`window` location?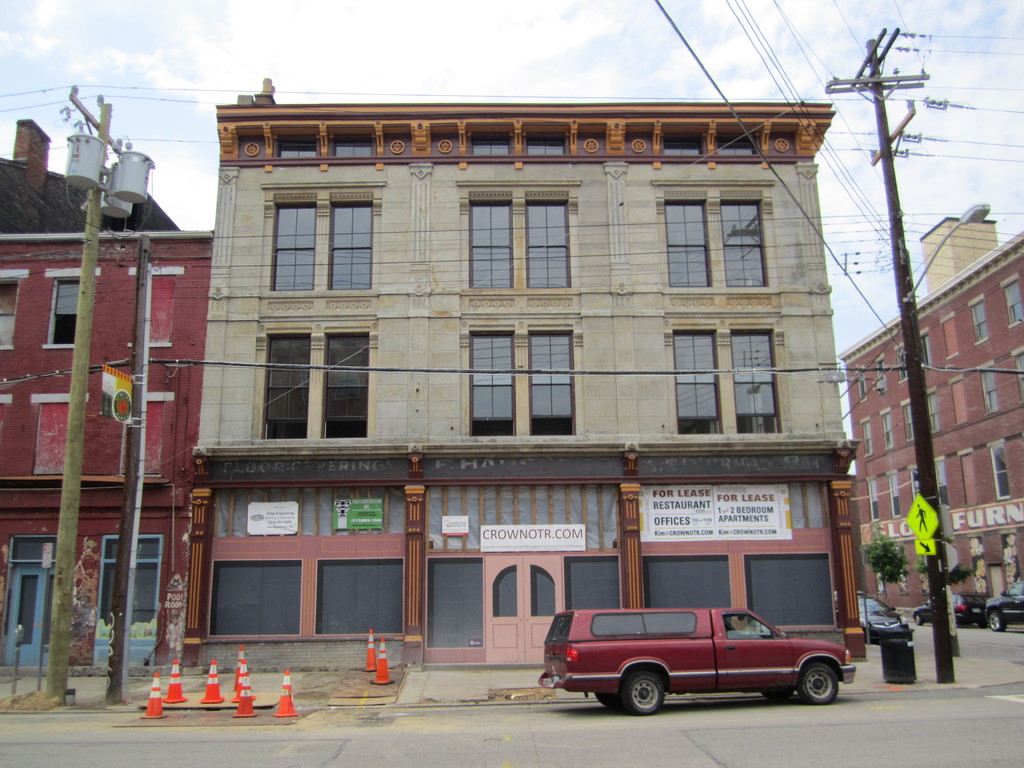
select_region(262, 324, 314, 442)
